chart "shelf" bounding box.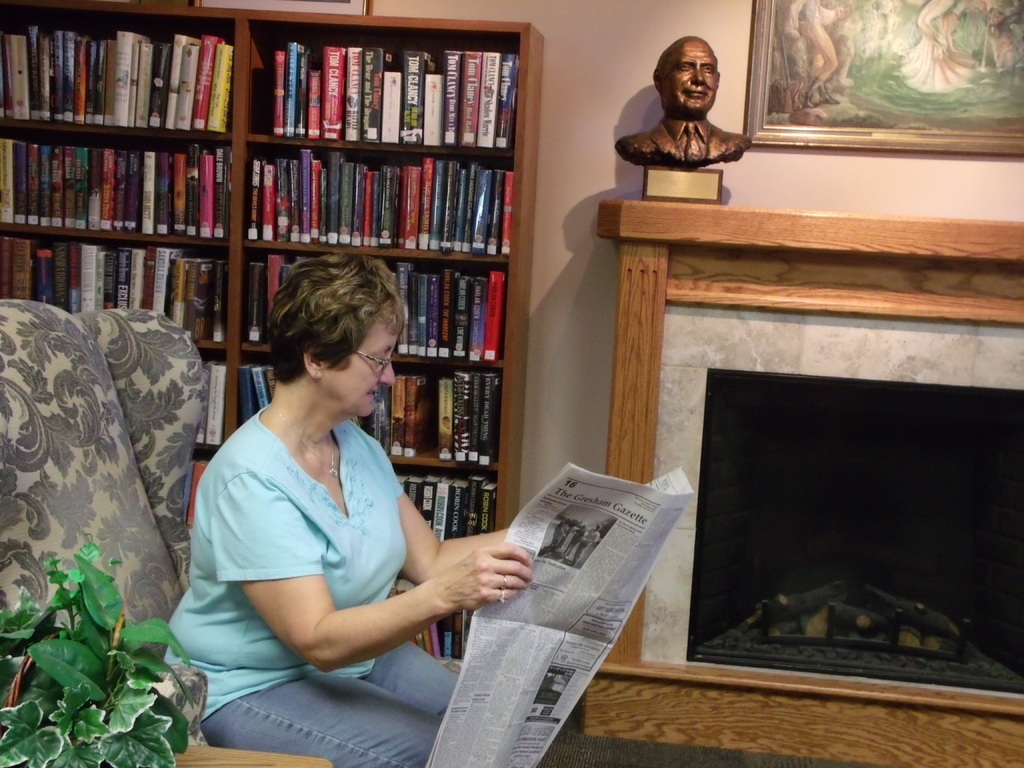
Charted: bbox=[230, 141, 520, 248].
